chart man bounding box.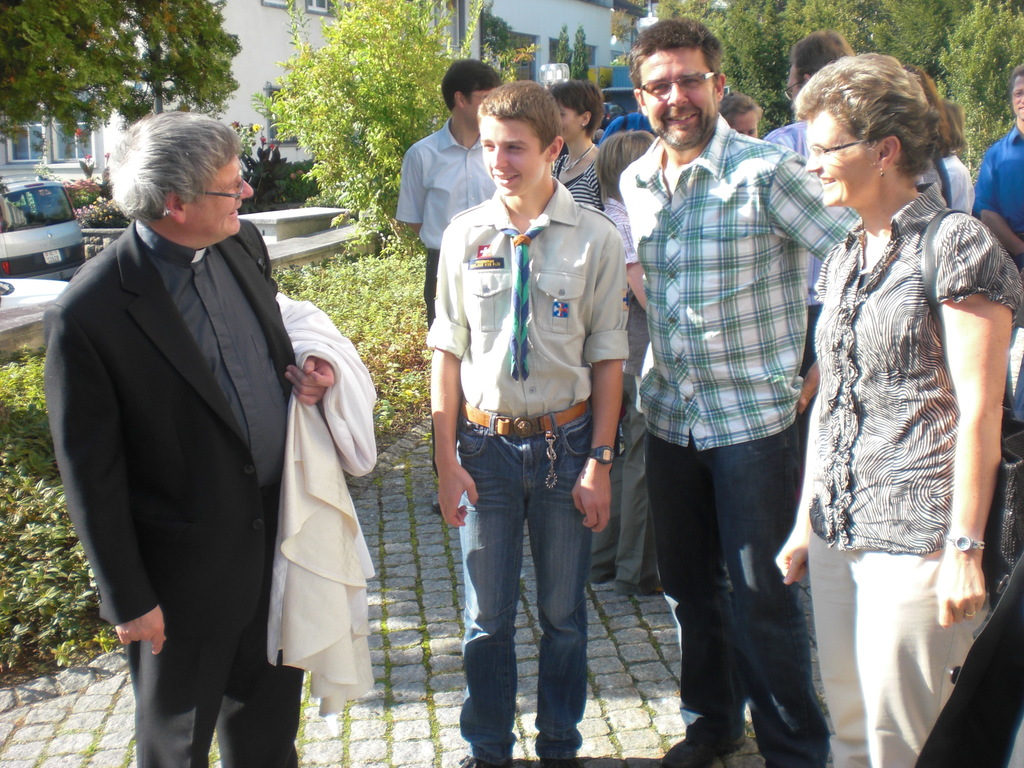
Charted: [38,97,335,767].
